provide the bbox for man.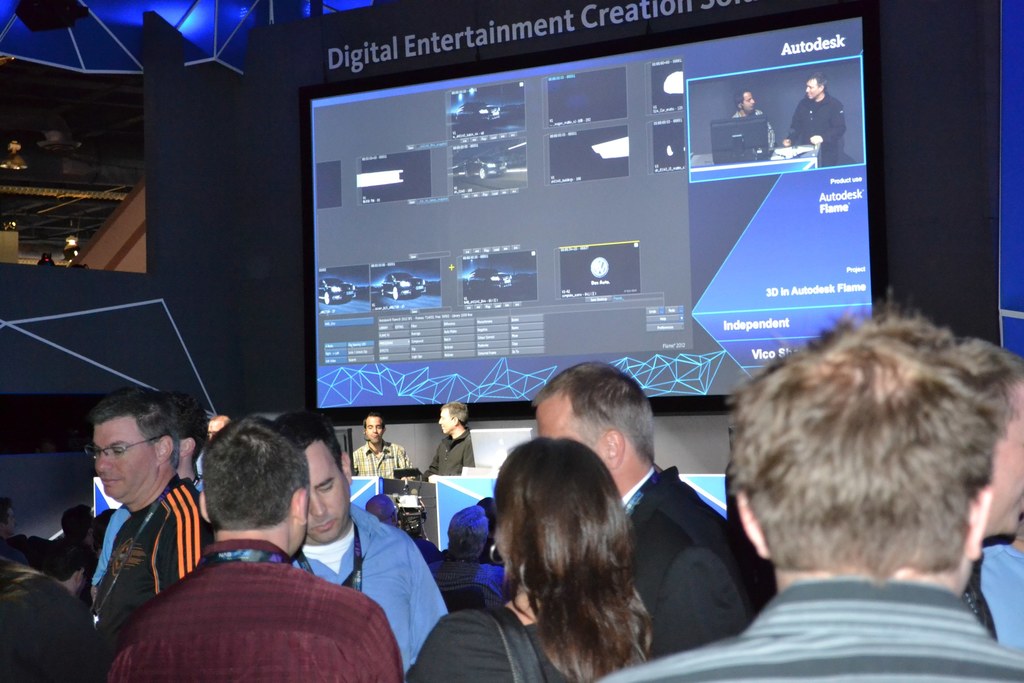
l=87, t=389, r=212, b=646.
